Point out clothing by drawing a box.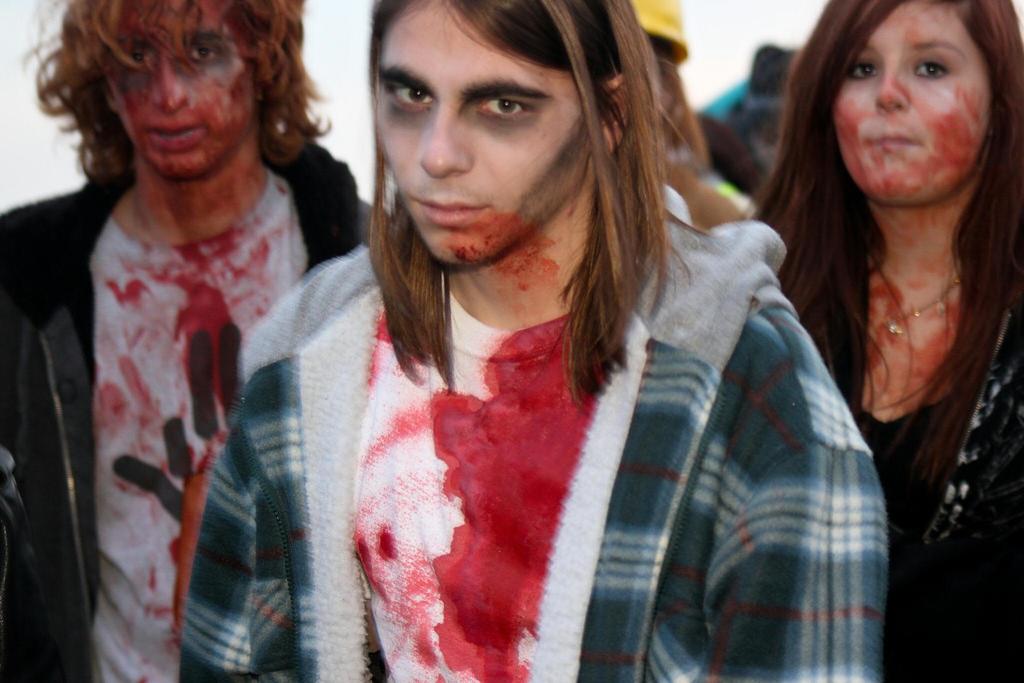
region(659, 152, 747, 227).
